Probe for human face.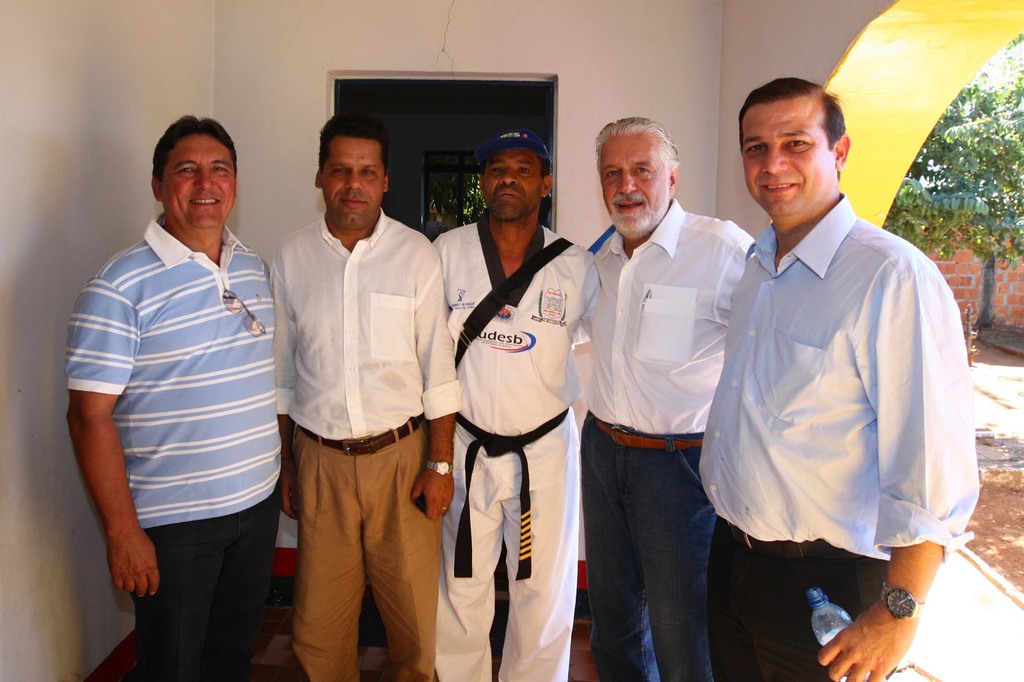
Probe result: {"left": 481, "top": 147, "right": 545, "bottom": 221}.
